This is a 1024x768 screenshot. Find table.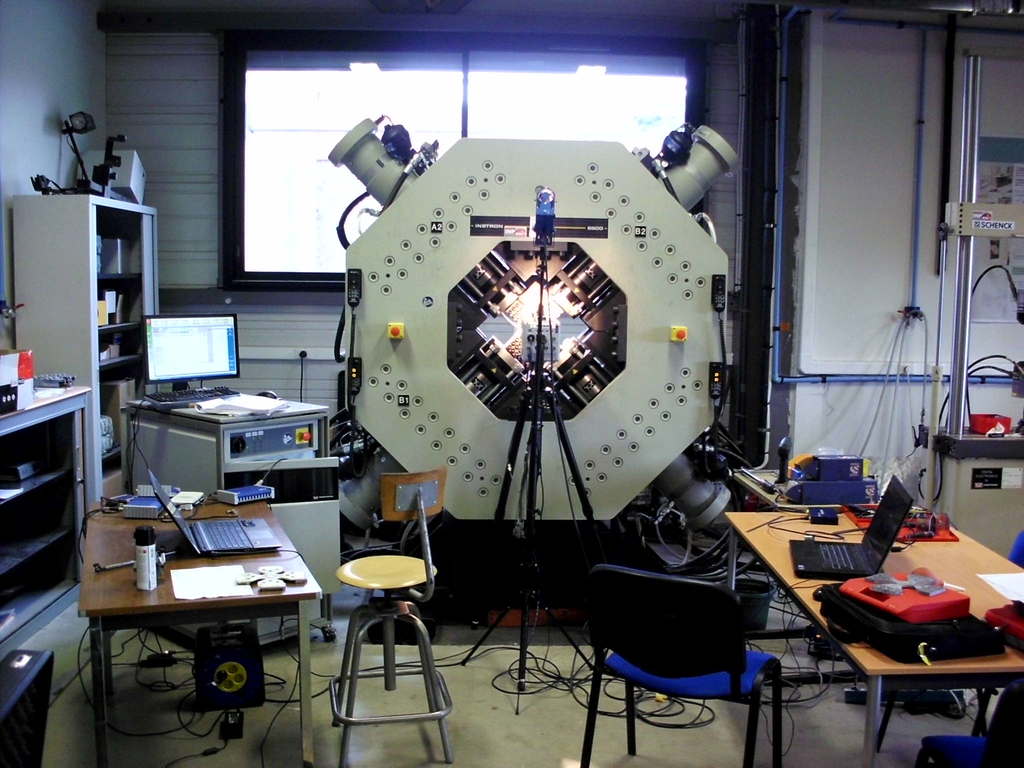
Bounding box: region(66, 483, 307, 751).
